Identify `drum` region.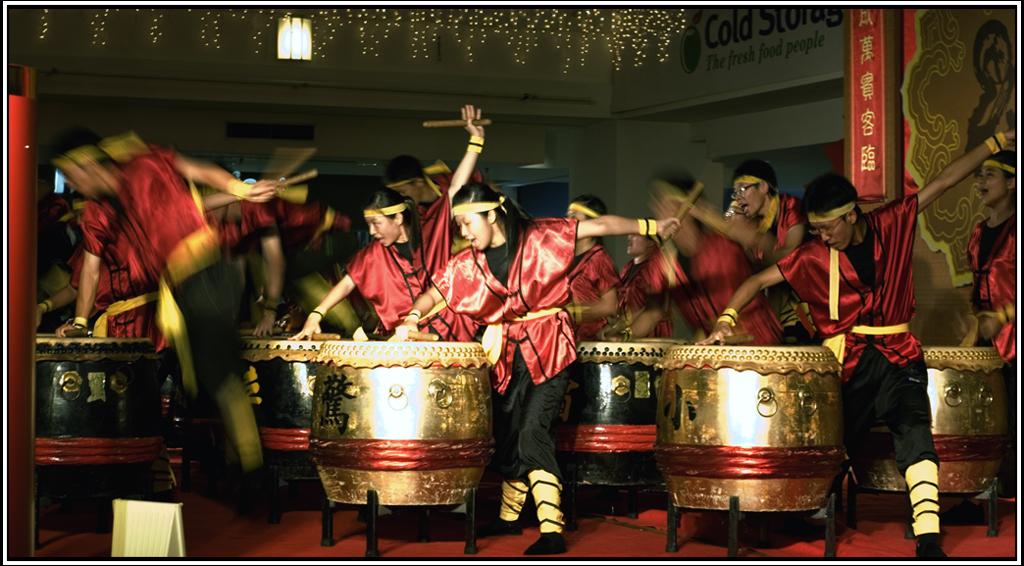
Region: x1=547, y1=341, x2=656, y2=487.
